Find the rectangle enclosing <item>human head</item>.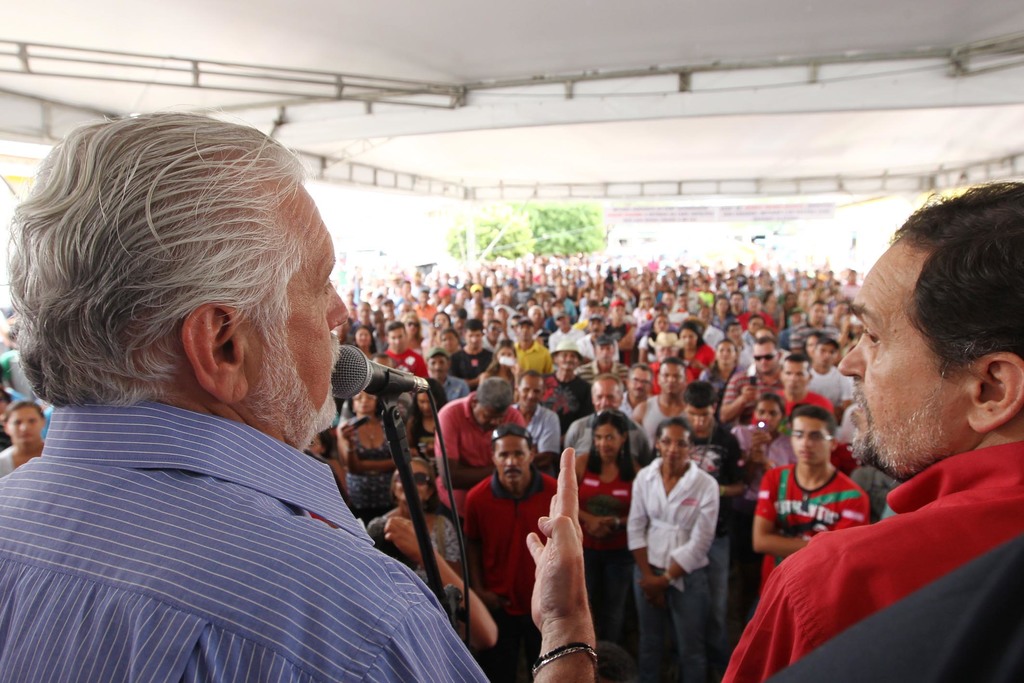
region(606, 298, 626, 322).
